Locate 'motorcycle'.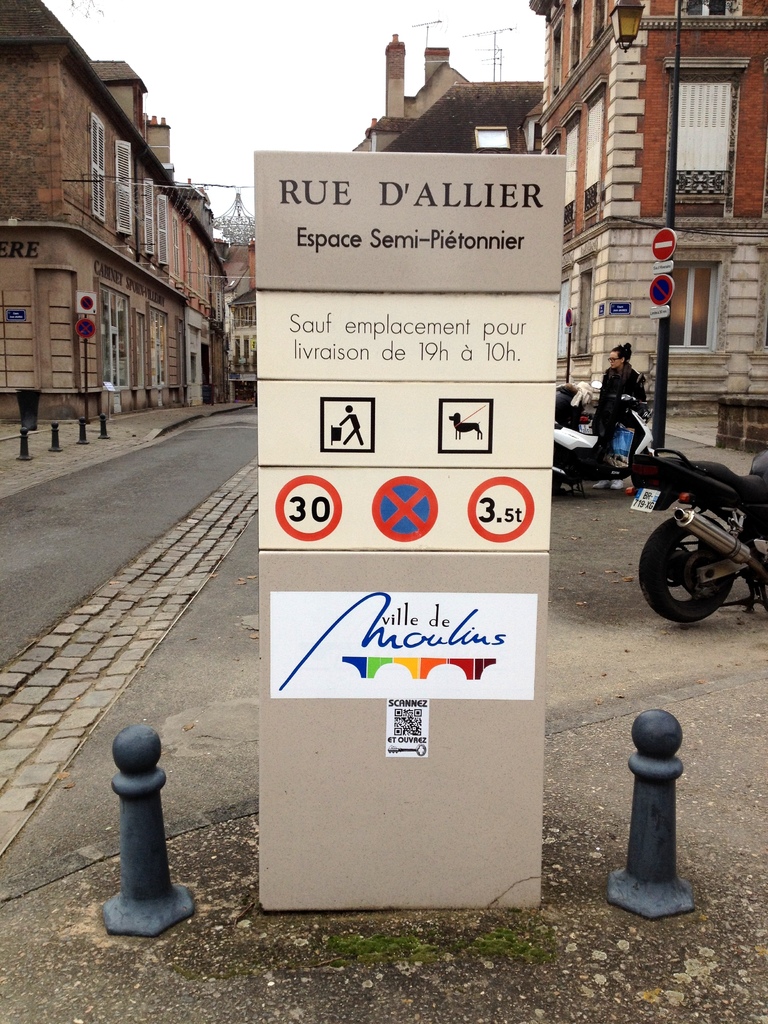
Bounding box: 636 412 767 625.
